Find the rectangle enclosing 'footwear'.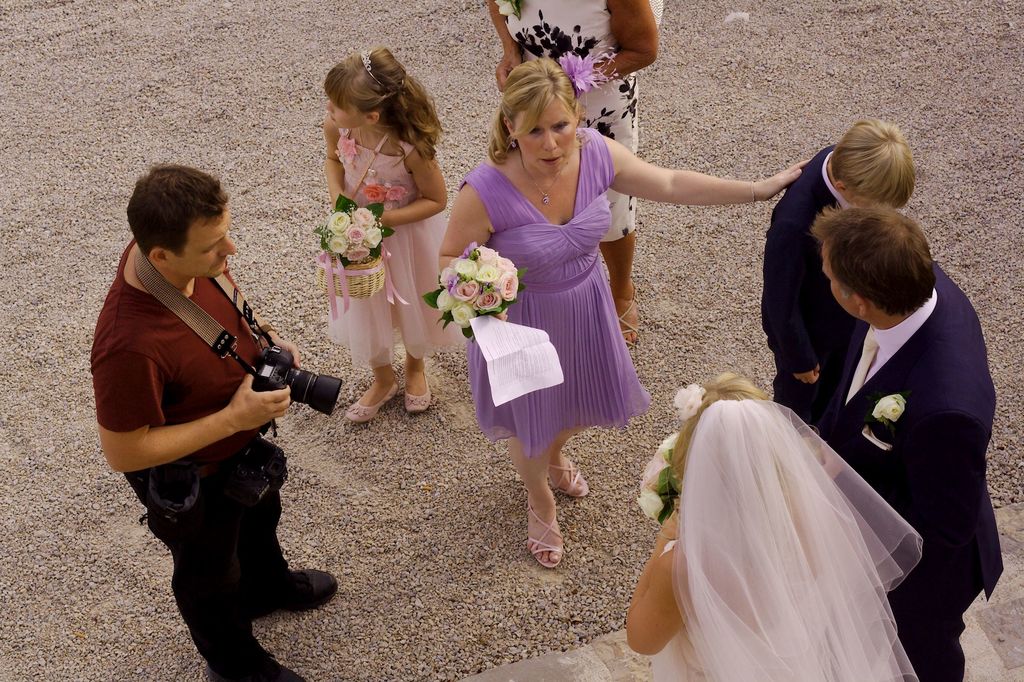
locate(401, 370, 433, 416).
